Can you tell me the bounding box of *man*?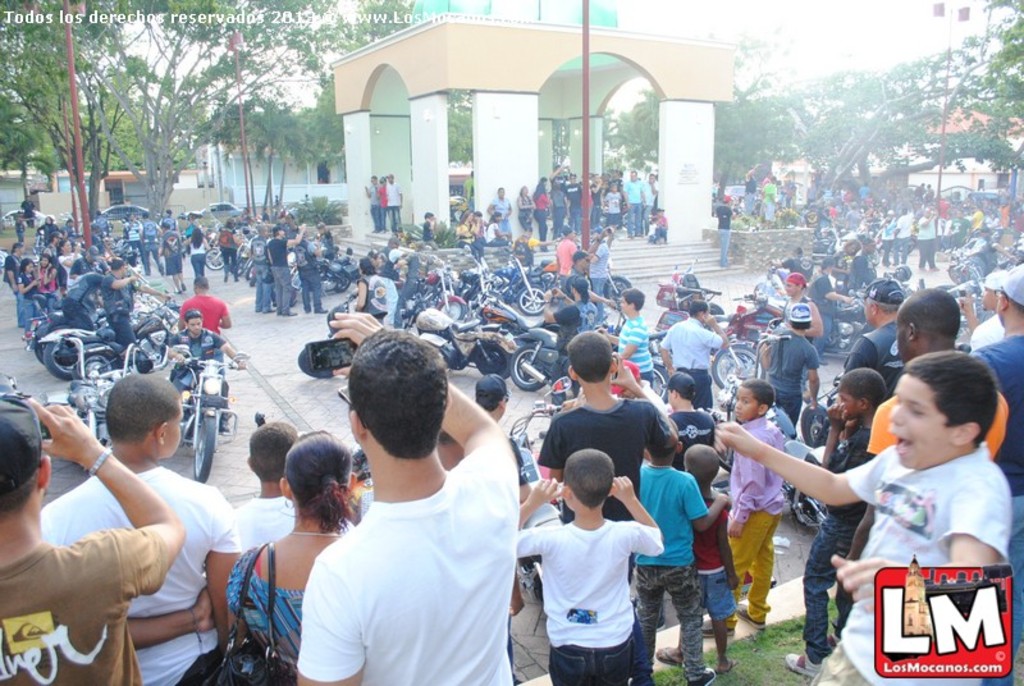
x1=828, y1=267, x2=1021, y2=599.
